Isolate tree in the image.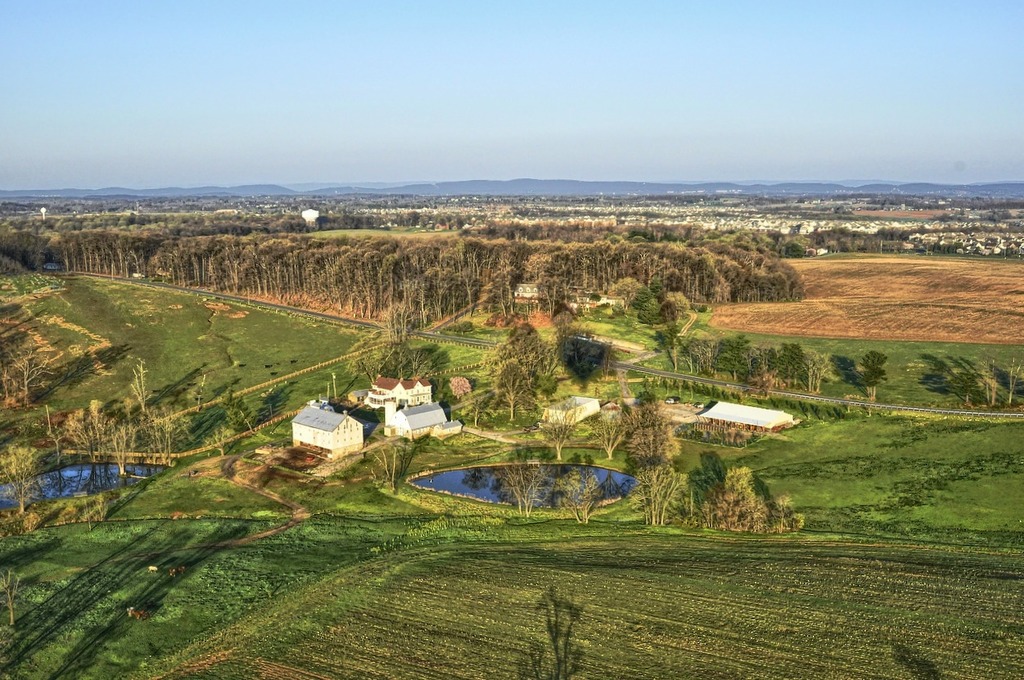
Isolated region: box=[0, 340, 50, 405].
